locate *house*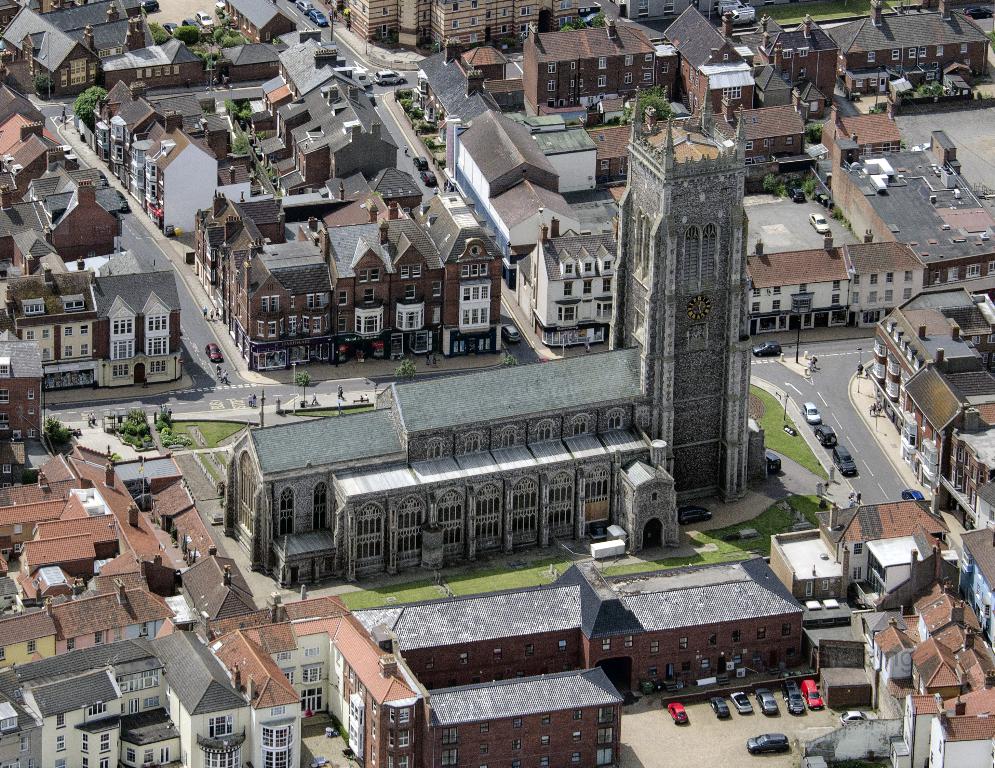
pyautogui.locateOnScreen(52, 603, 124, 647)
